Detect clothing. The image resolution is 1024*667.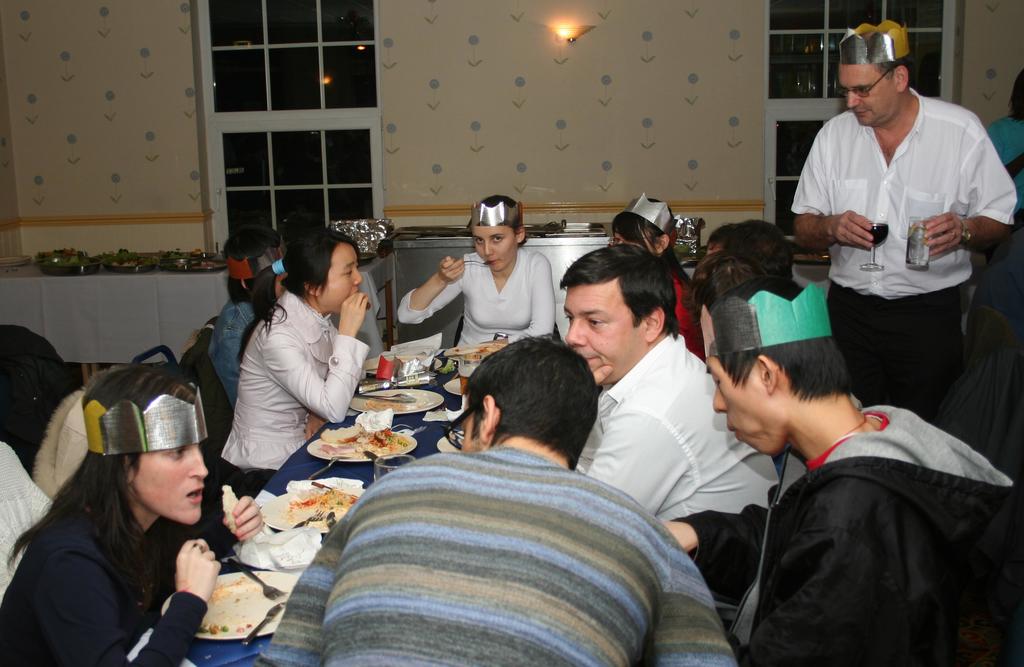
detection(235, 286, 356, 524).
